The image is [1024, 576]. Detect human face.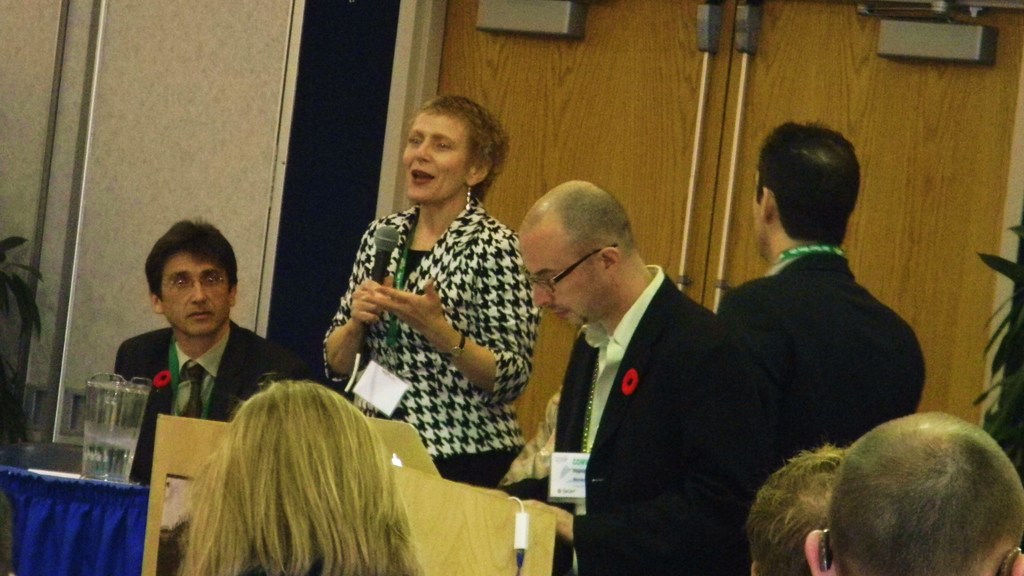
Detection: [399,112,474,200].
